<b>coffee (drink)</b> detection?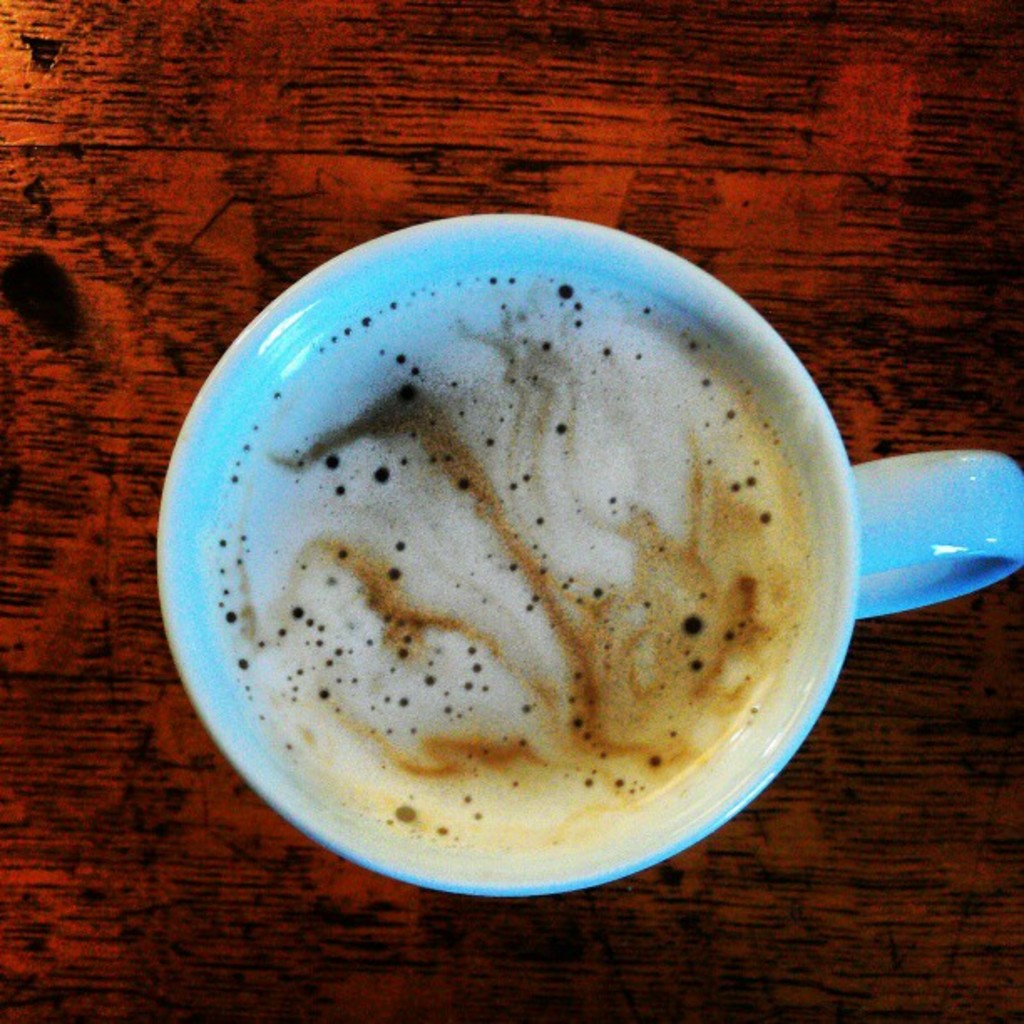
147,214,882,902
